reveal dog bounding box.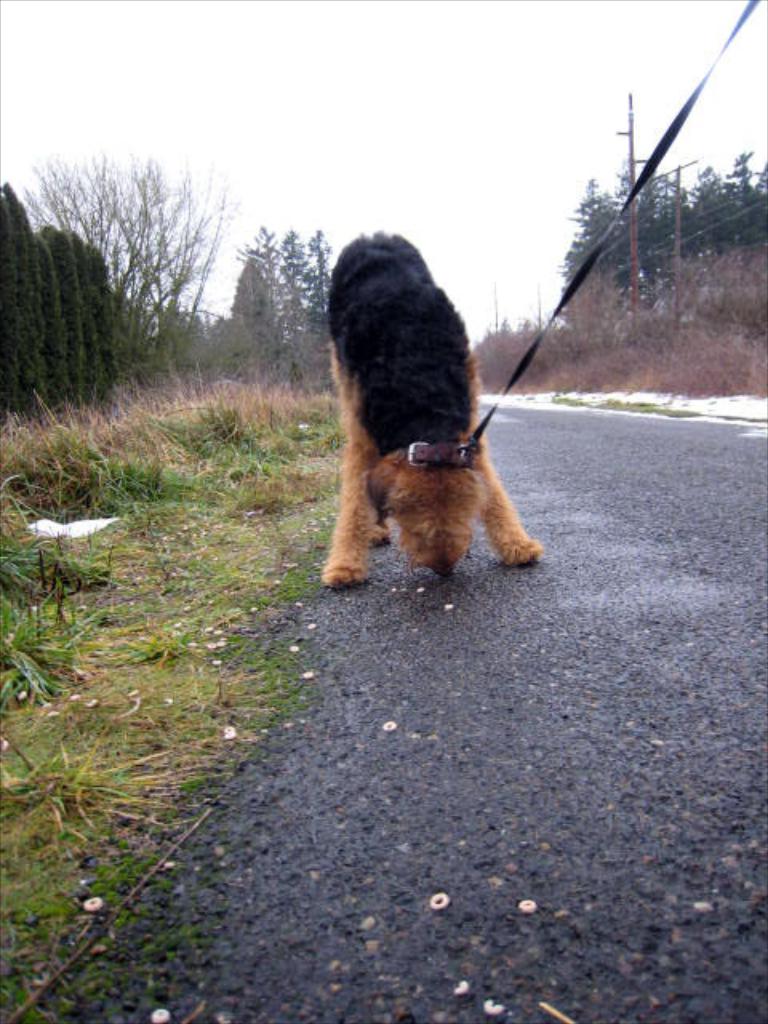
Revealed: 320 224 549 589.
